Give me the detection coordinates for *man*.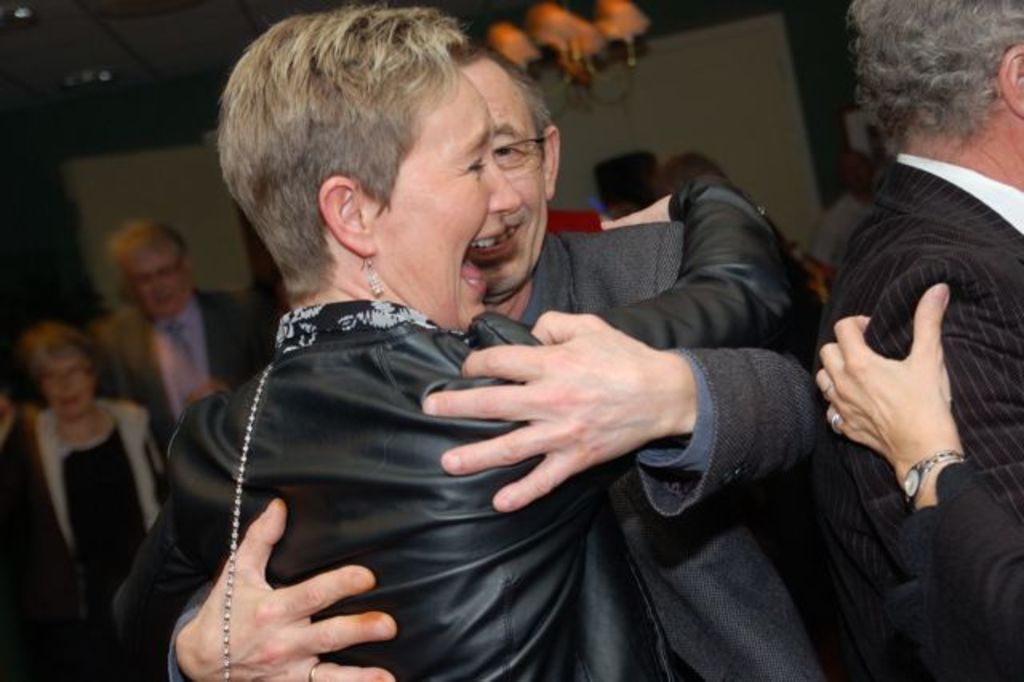
<bbox>802, 72, 1023, 631</bbox>.
